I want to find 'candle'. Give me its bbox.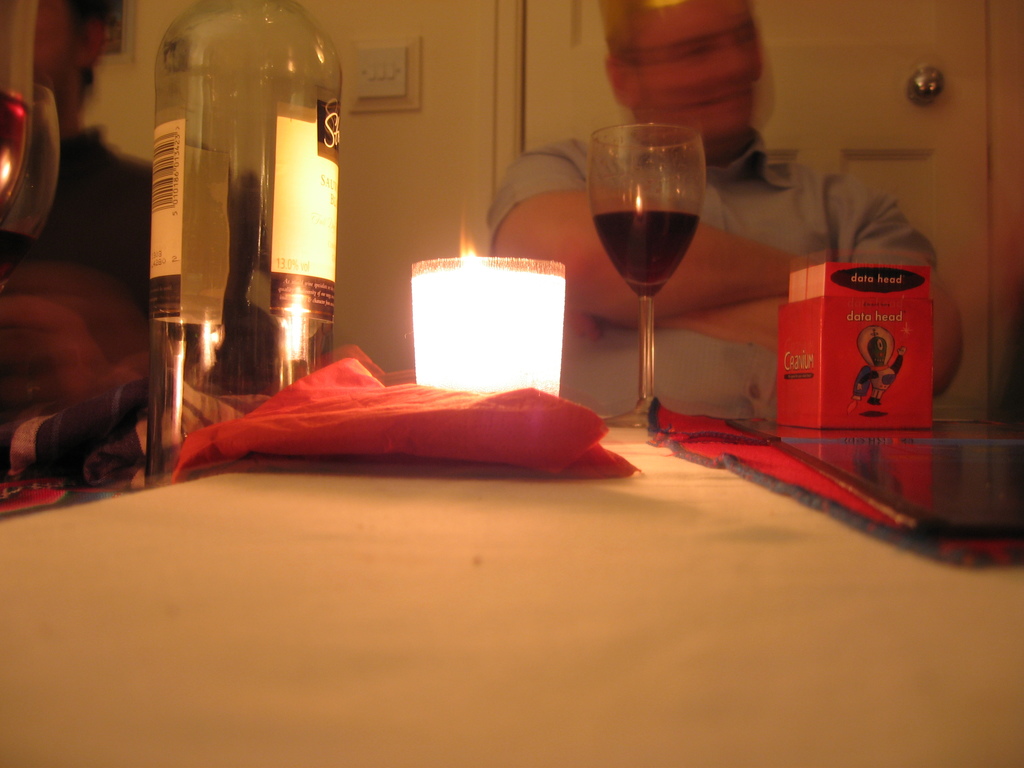
crop(413, 218, 559, 397).
